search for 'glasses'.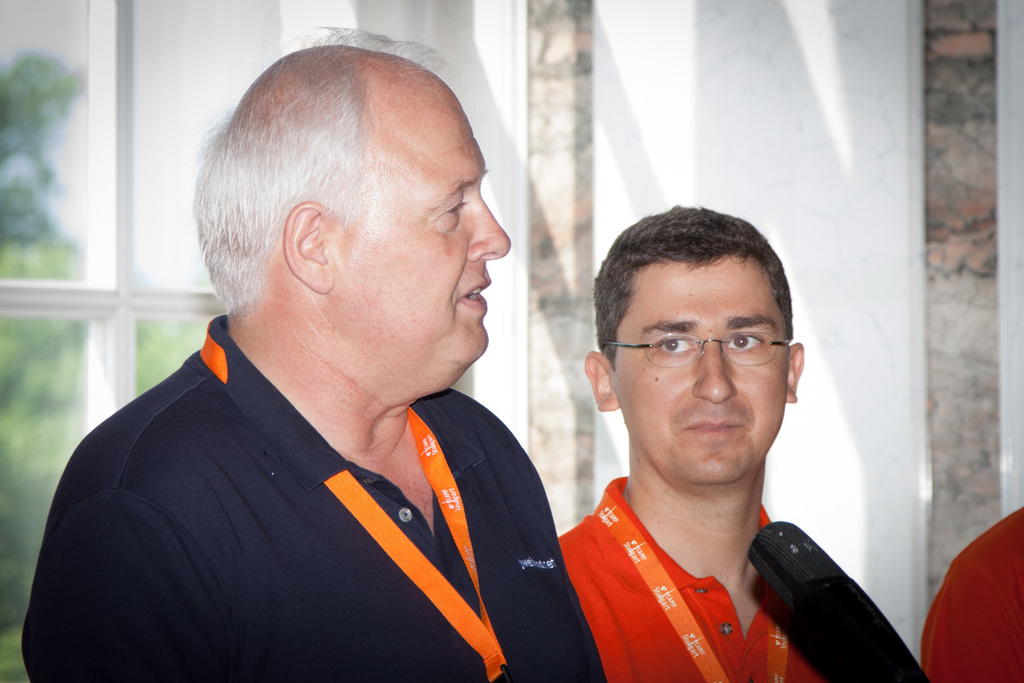
Found at box=[609, 318, 797, 390].
